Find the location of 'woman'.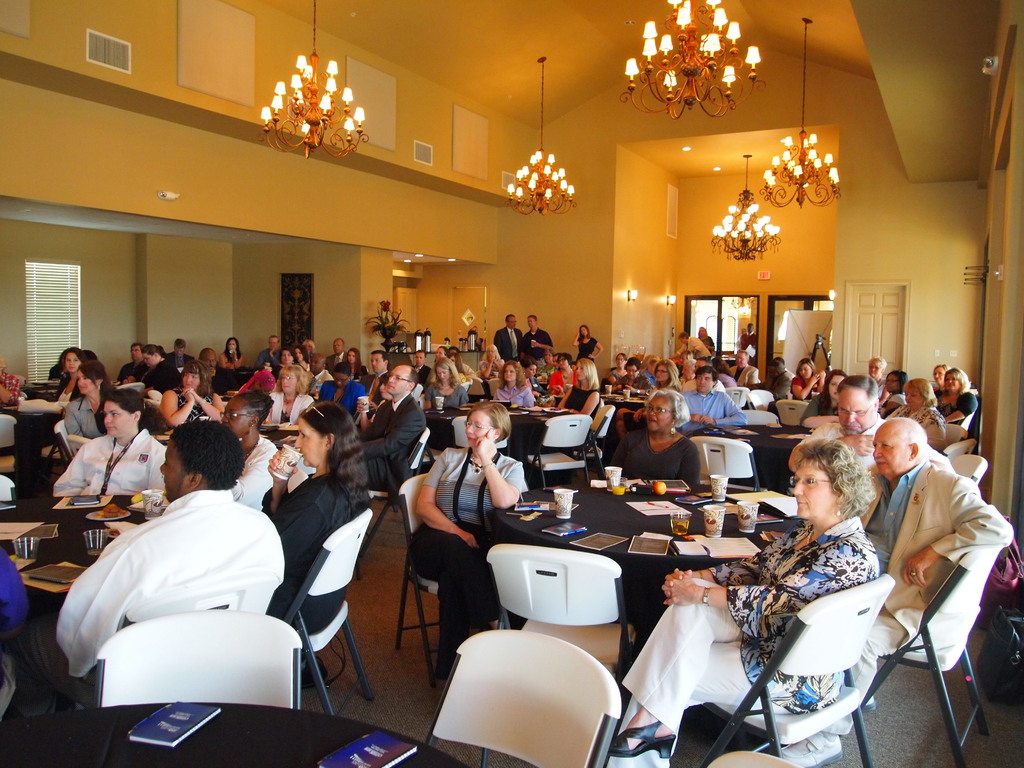
Location: x1=136, y1=341, x2=170, y2=392.
